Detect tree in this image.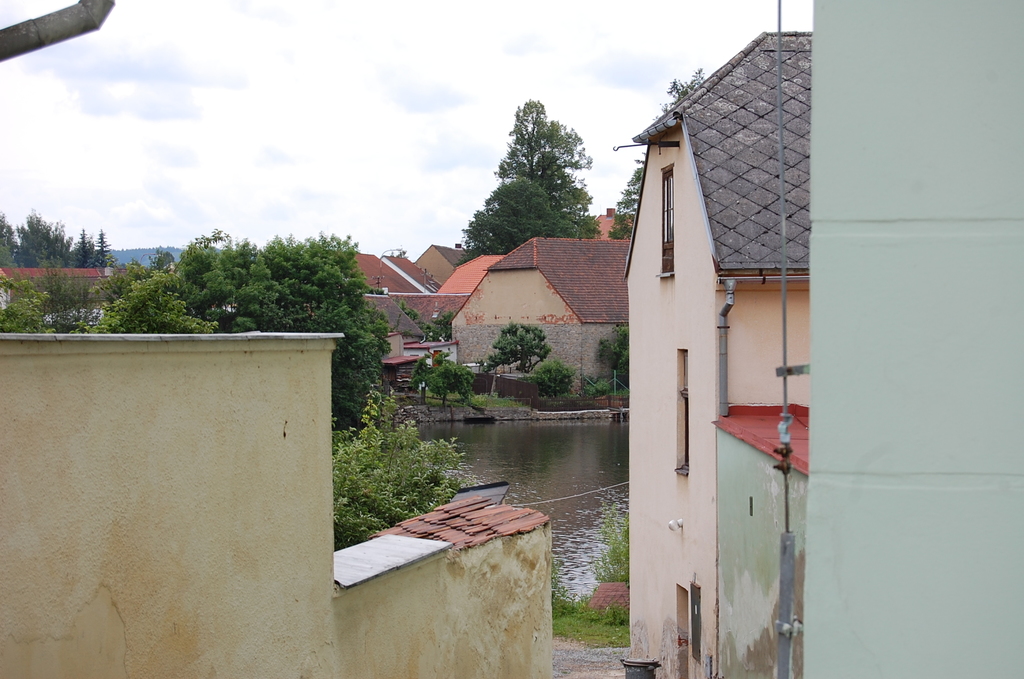
Detection: (x1=0, y1=234, x2=394, y2=446).
